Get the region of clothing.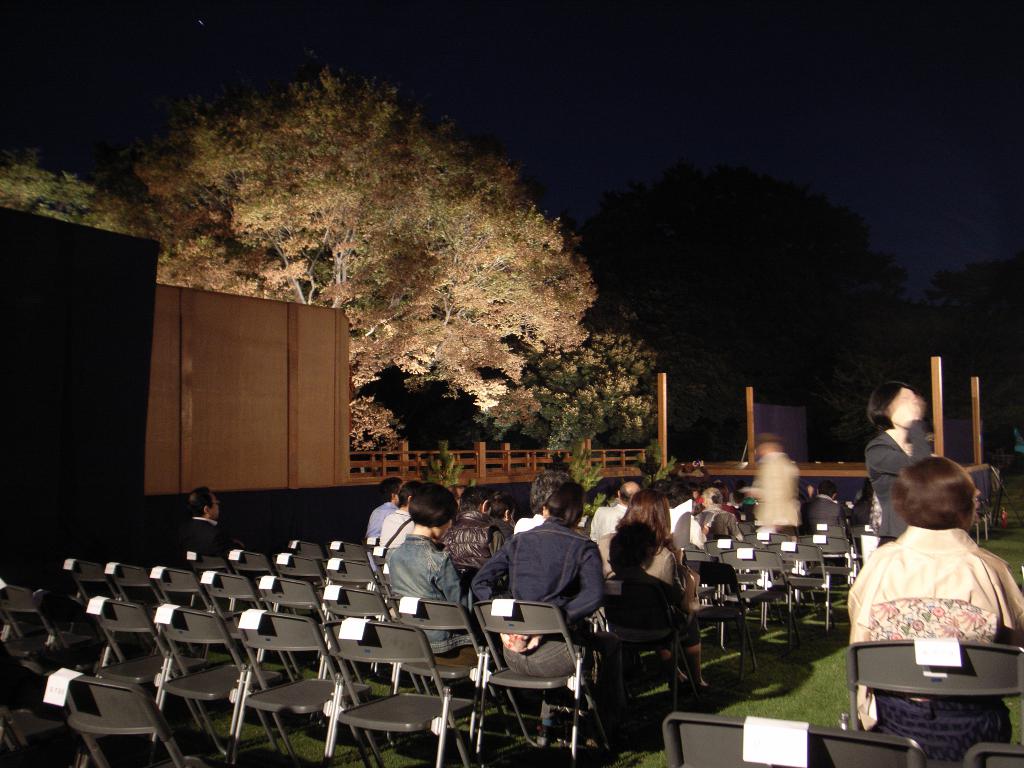
[175, 514, 234, 552].
